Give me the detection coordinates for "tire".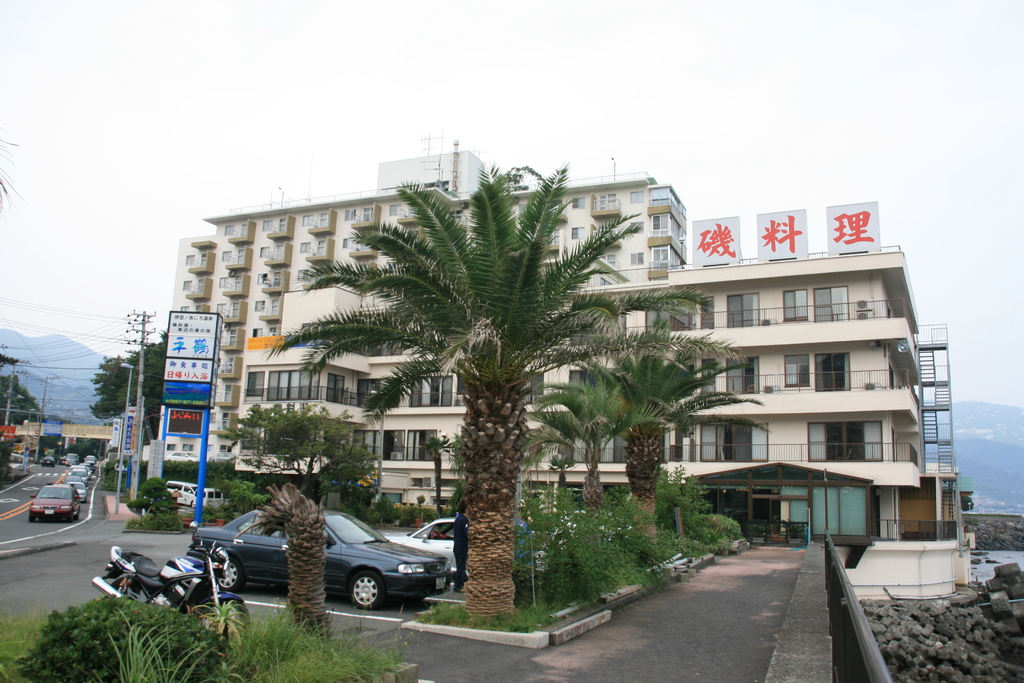
[350, 570, 394, 607].
